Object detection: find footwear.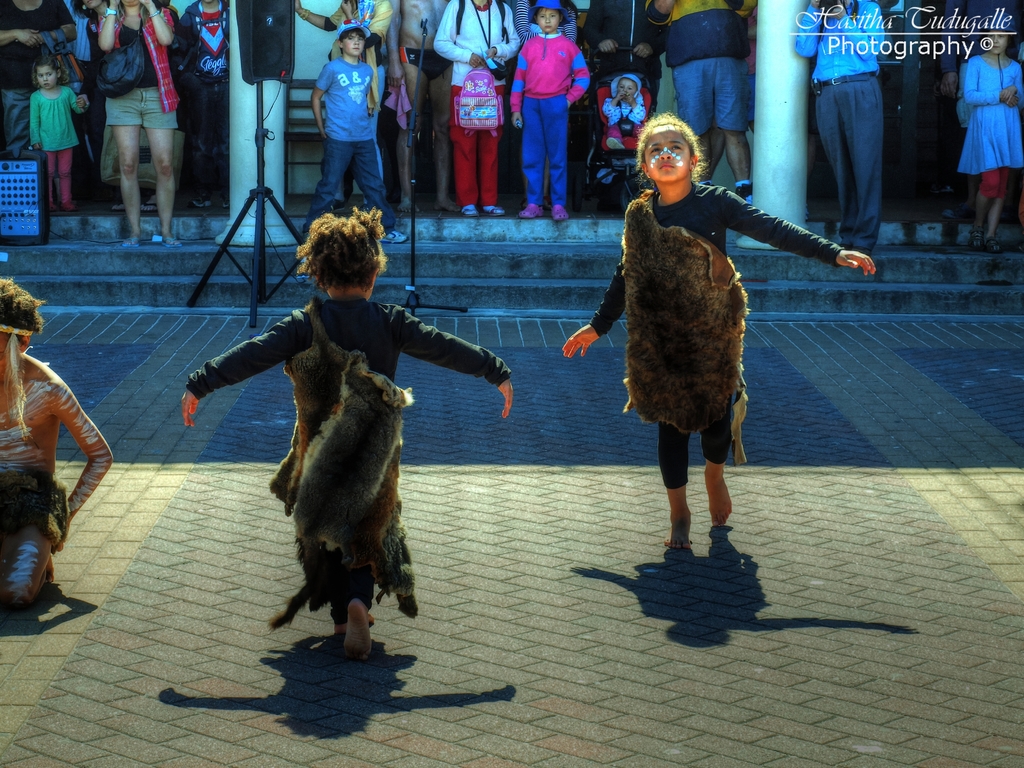
(left=188, top=192, right=214, bottom=208).
